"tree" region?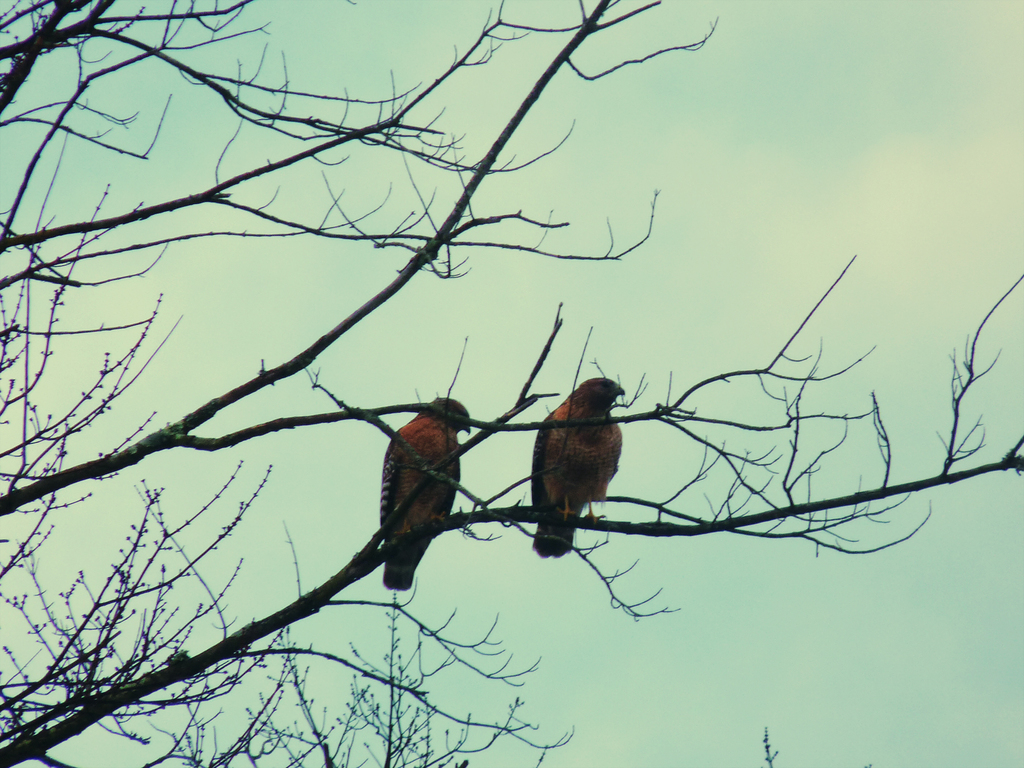
[0,0,1023,767]
